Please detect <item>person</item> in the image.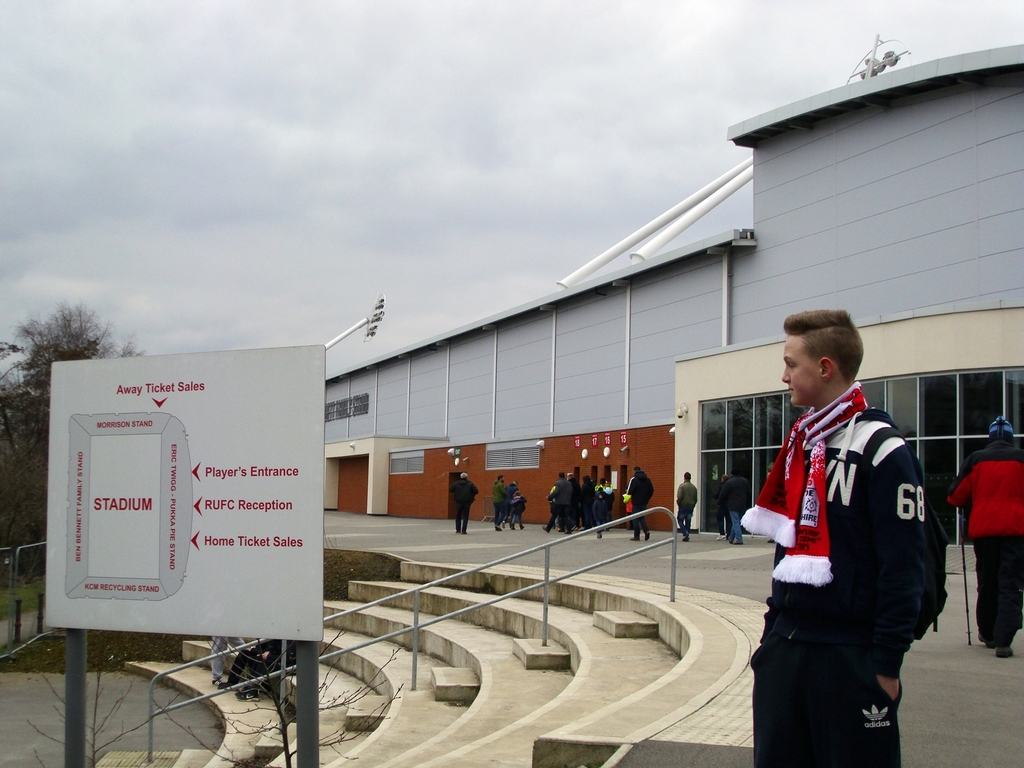
rect(504, 479, 516, 518).
